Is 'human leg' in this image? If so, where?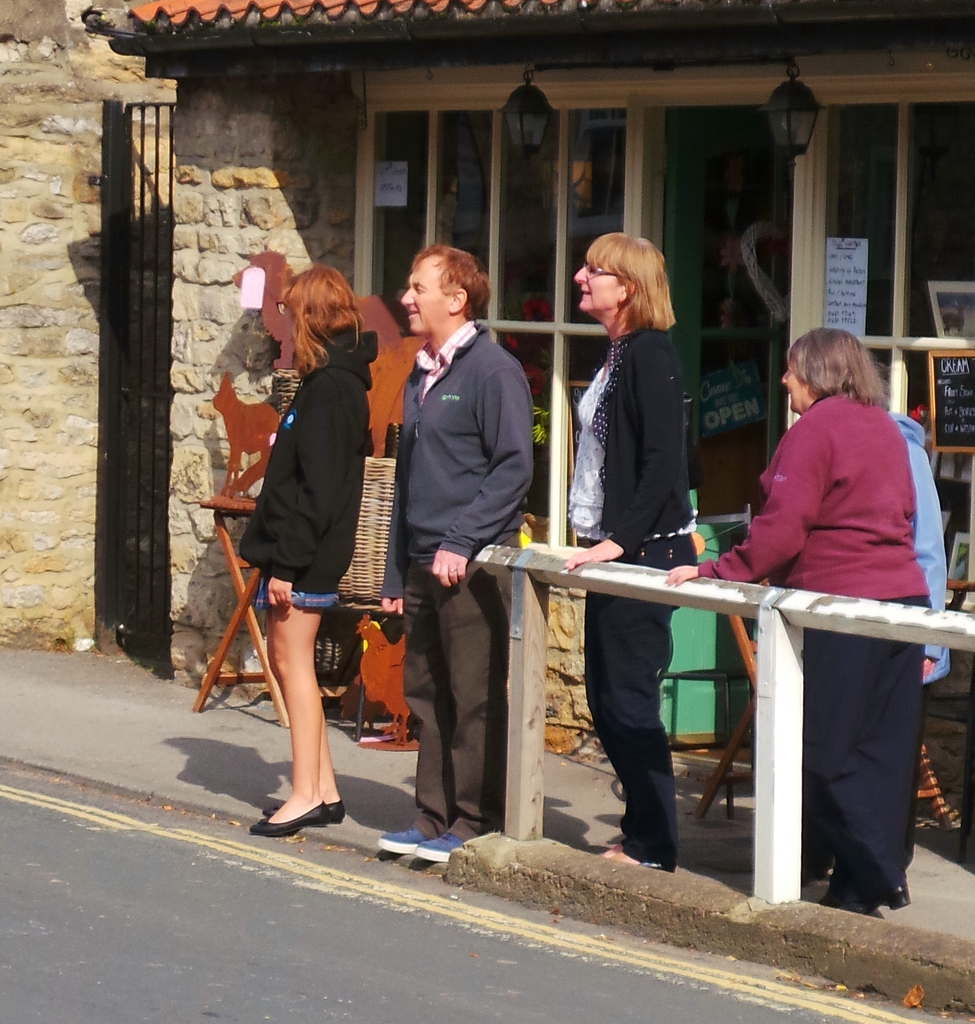
Yes, at (x1=819, y1=644, x2=924, y2=914).
